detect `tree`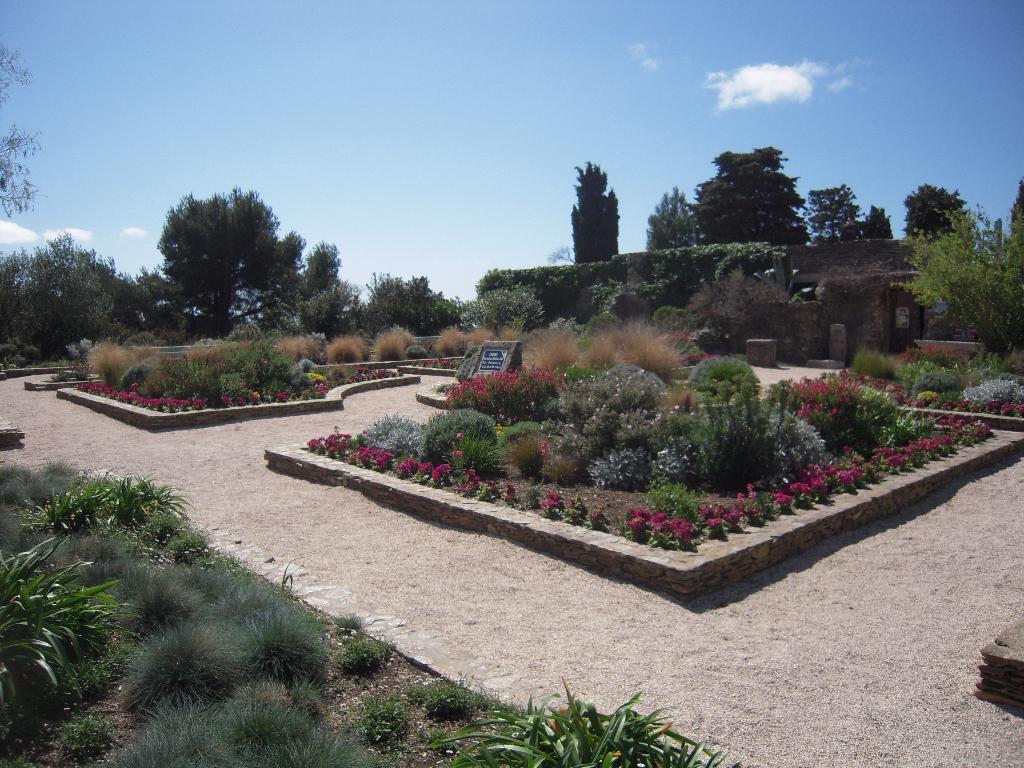
(842, 209, 889, 237)
